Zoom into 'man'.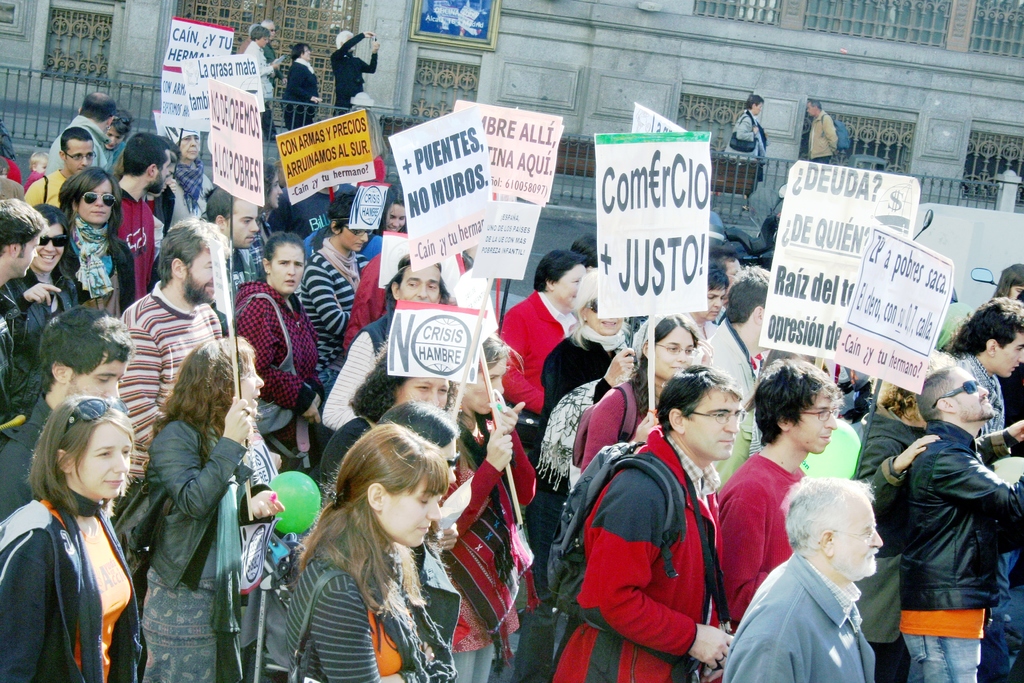
Zoom target: (724,249,740,302).
